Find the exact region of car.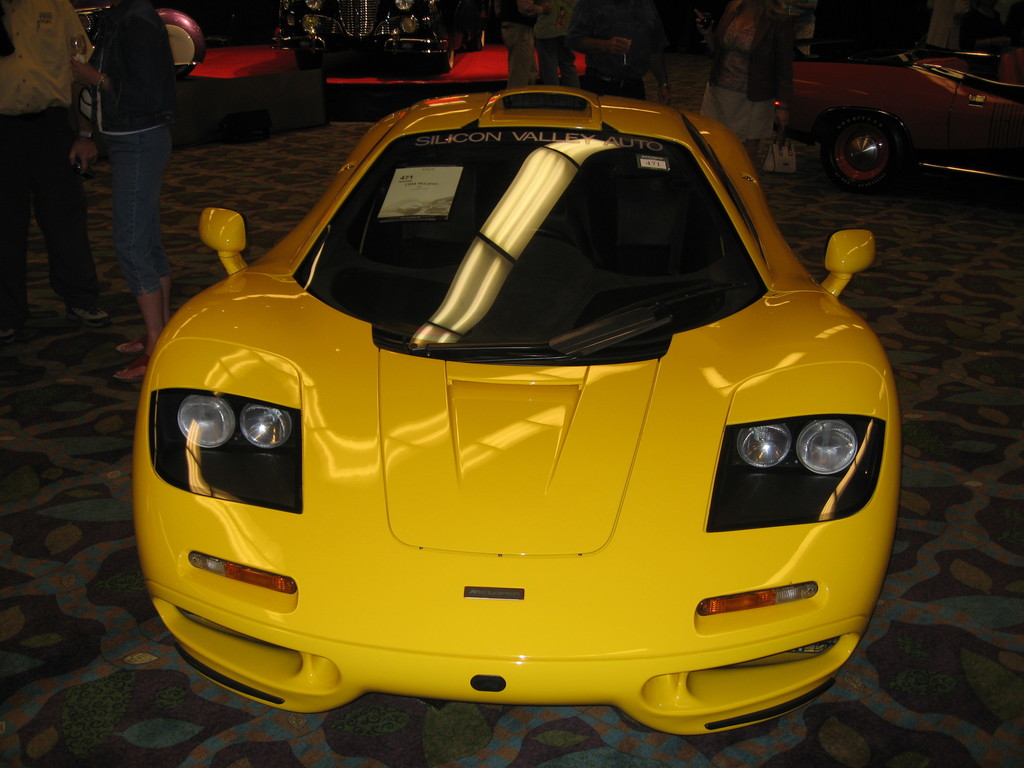
Exact region: [772, 38, 1023, 196].
